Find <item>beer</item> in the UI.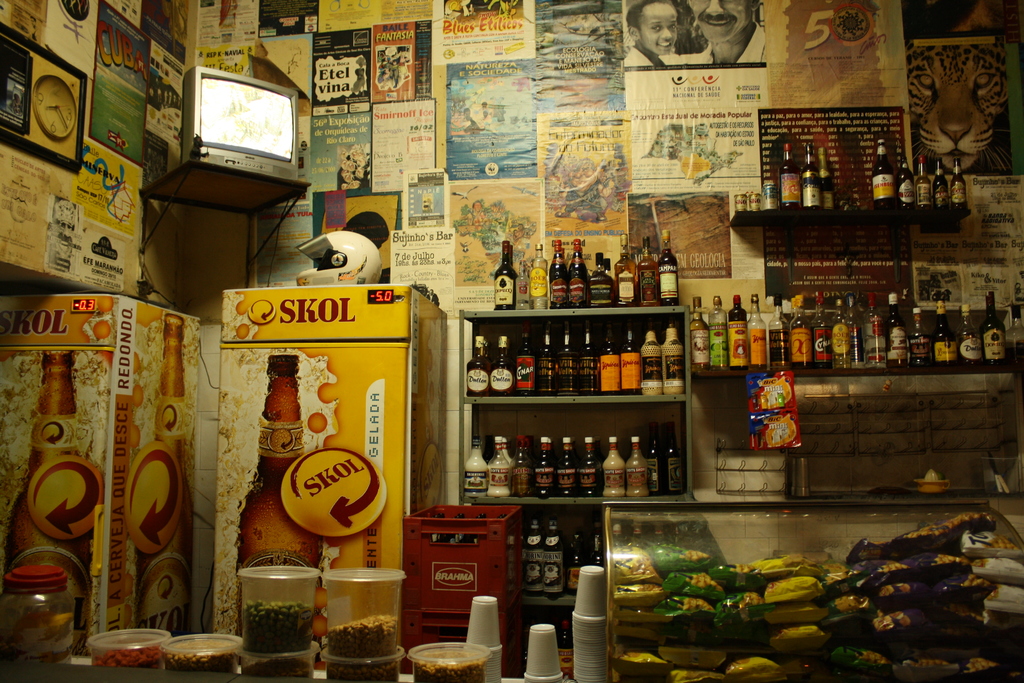
UI element at (x1=630, y1=436, x2=655, y2=500).
